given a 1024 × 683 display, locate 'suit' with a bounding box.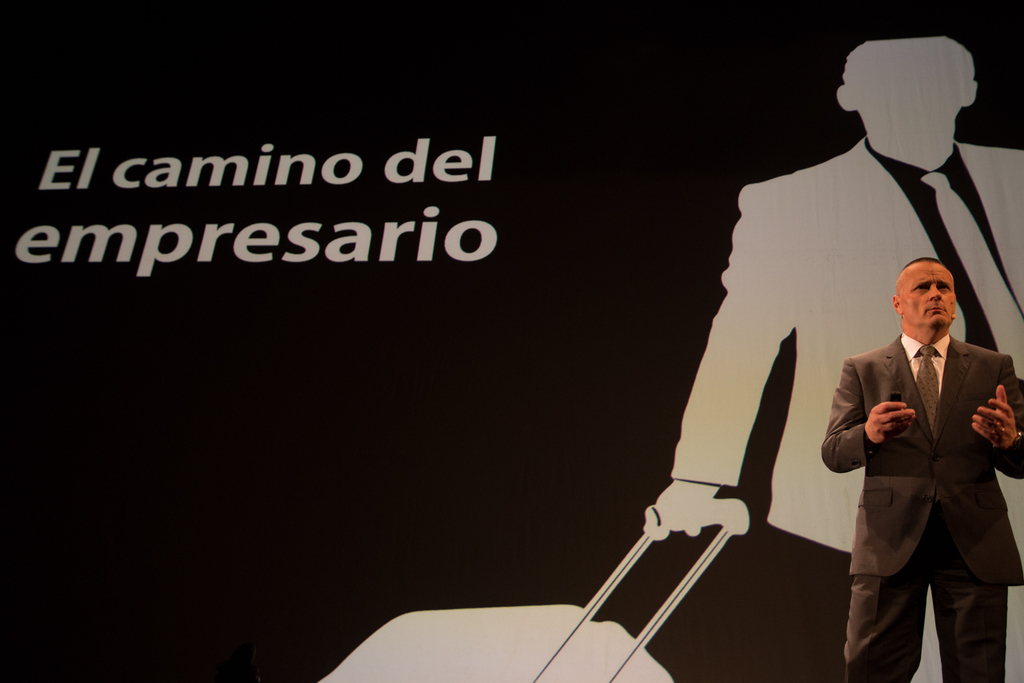
Located: <bbox>847, 245, 1021, 677</bbox>.
